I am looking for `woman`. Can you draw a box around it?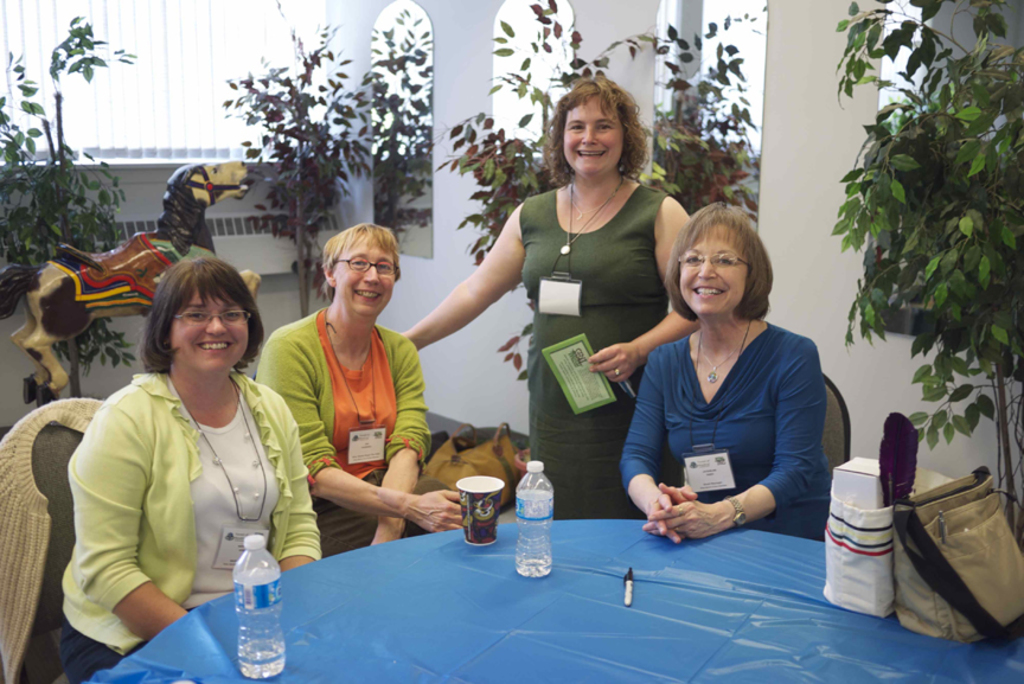
Sure, the bounding box is box(63, 256, 325, 683).
